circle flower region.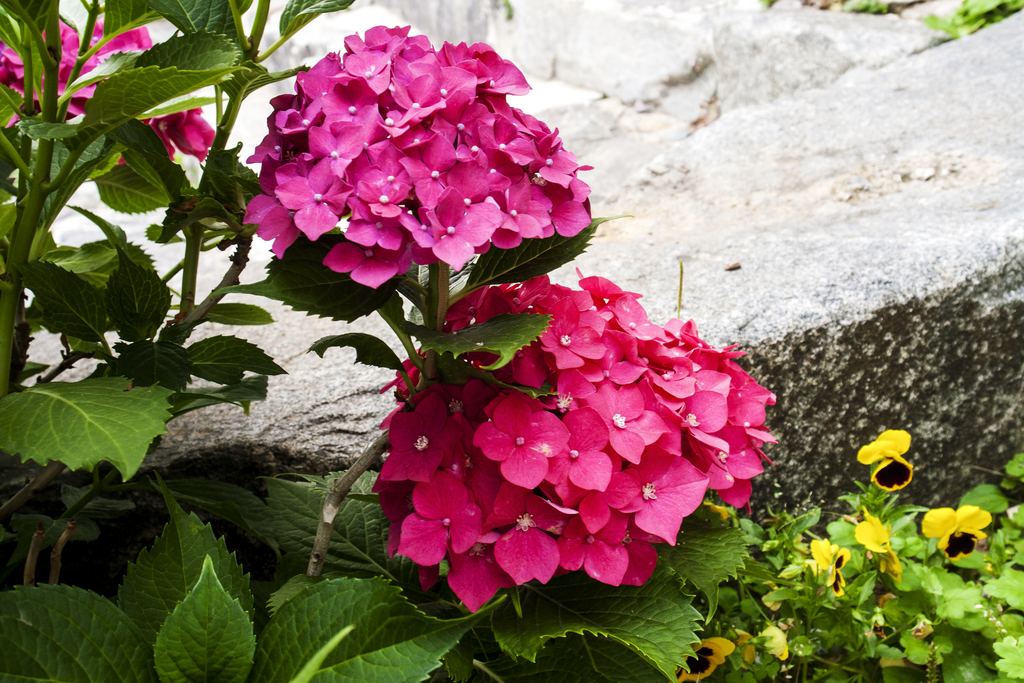
Region: 678:641:735:682.
